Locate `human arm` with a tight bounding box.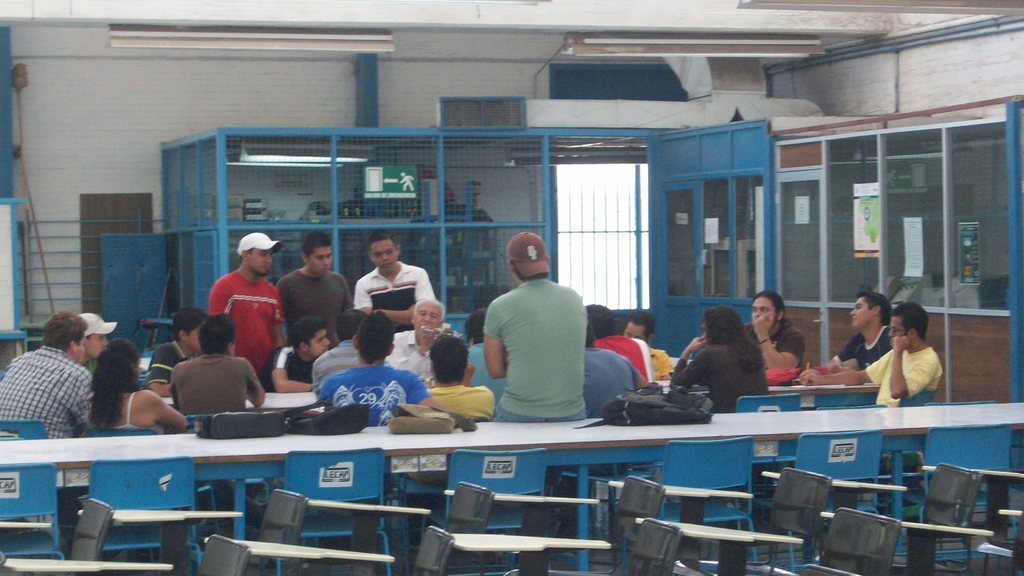
region(801, 347, 896, 389).
